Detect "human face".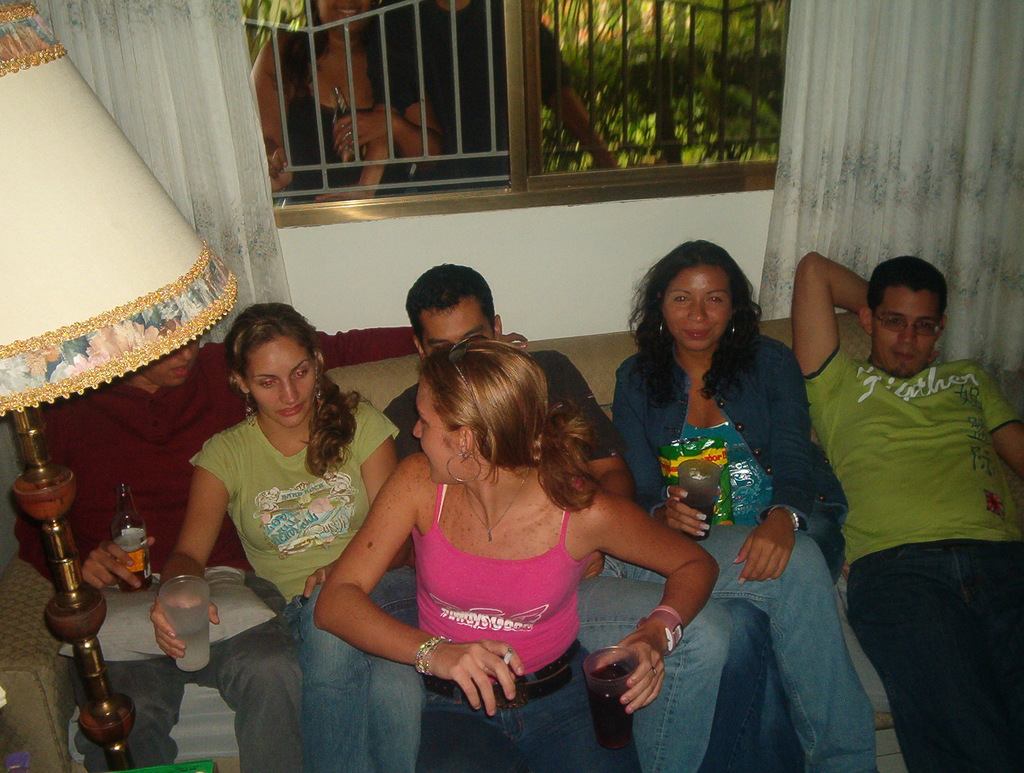
Detected at x1=245, y1=340, x2=316, y2=428.
